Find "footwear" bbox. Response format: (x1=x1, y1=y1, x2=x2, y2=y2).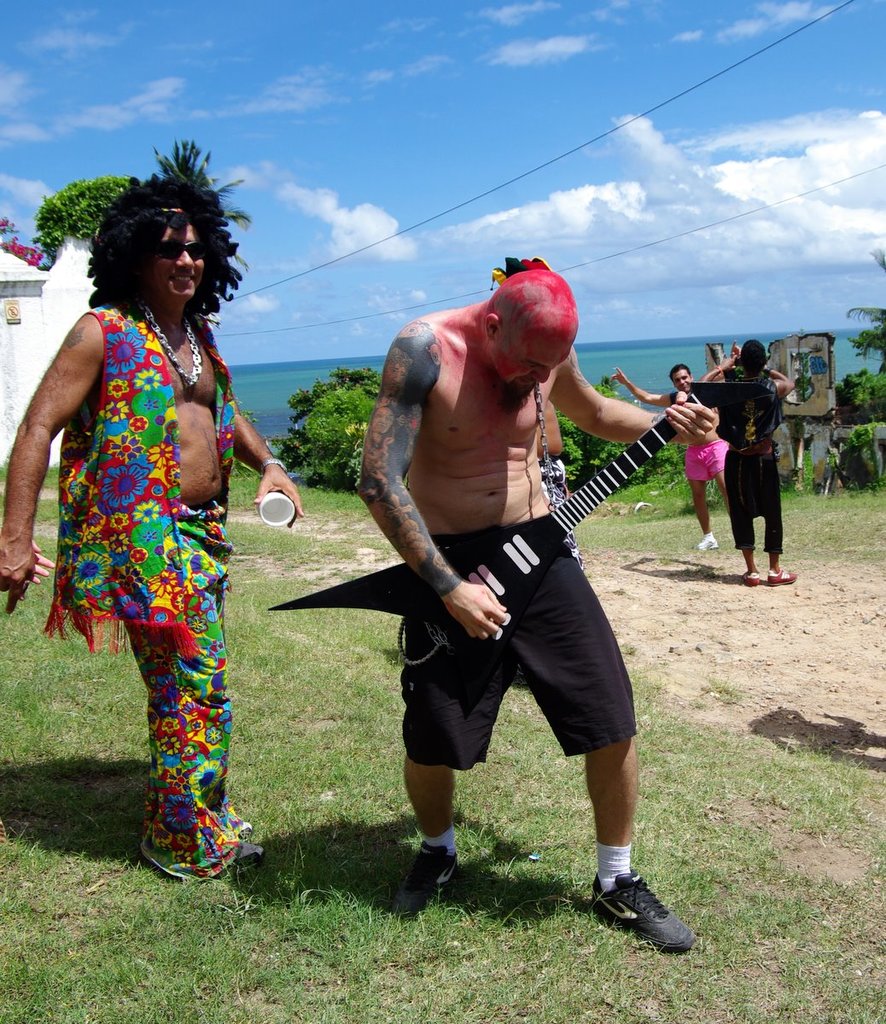
(x1=764, y1=563, x2=799, y2=585).
